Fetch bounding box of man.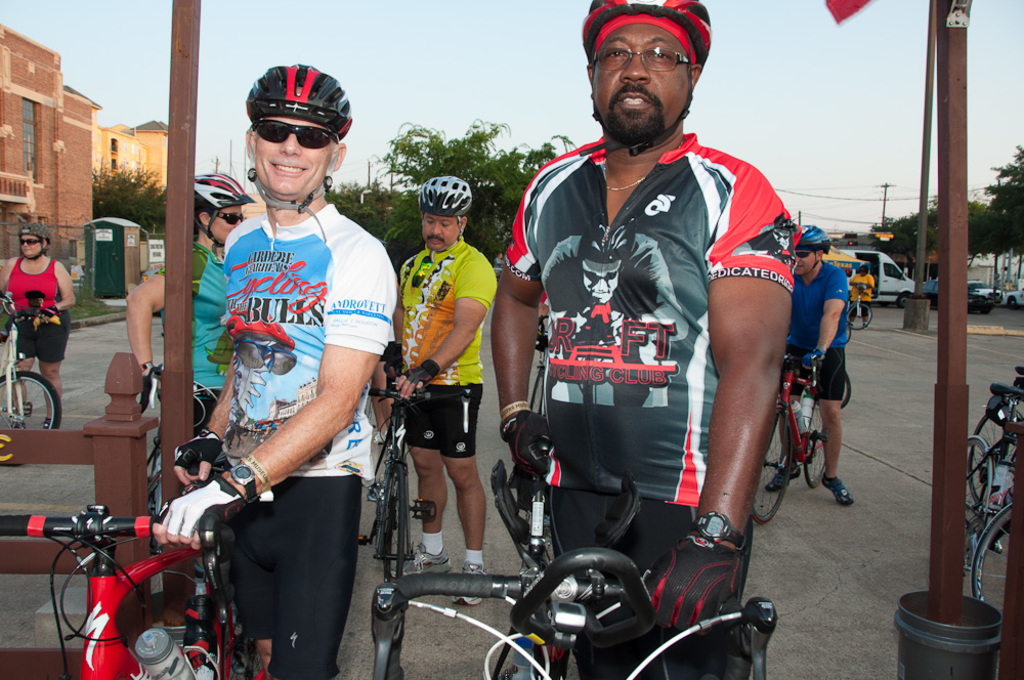
Bbox: BBox(153, 62, 399, 679).
